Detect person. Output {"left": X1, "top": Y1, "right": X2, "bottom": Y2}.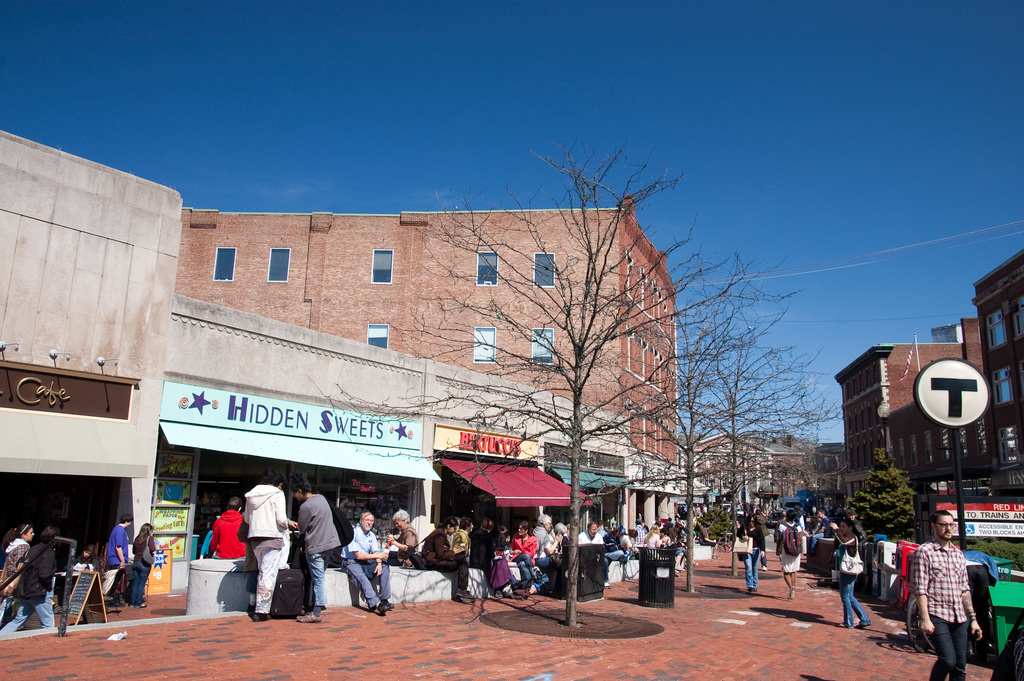
{"left": 575, "top": 523, "right": 604, "bottom": 546}.
